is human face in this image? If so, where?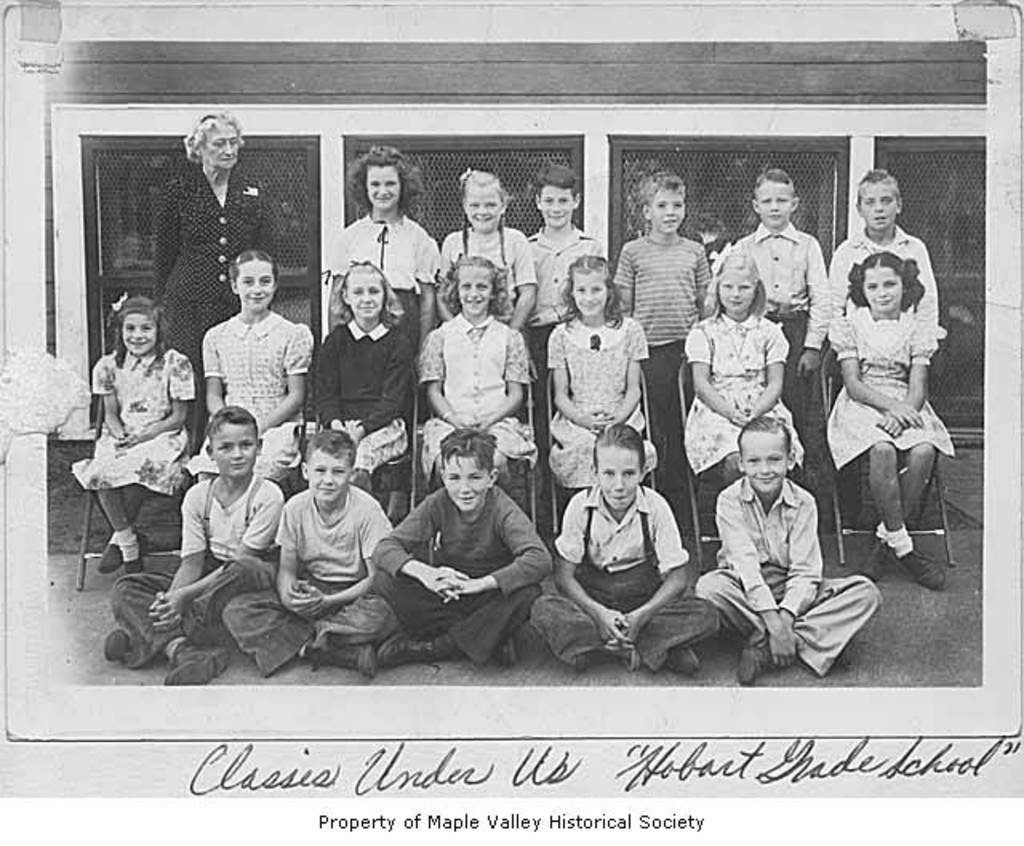
Yes, at [x1=203, y1=122, x2=240, y2=165].
